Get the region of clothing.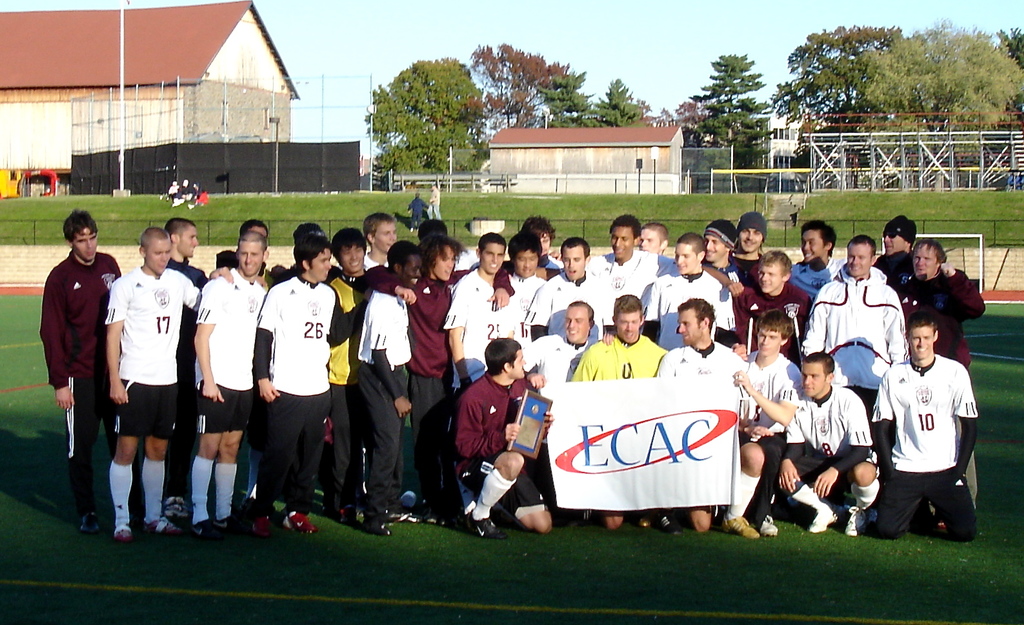
locate(736, 285, 820, 347).
